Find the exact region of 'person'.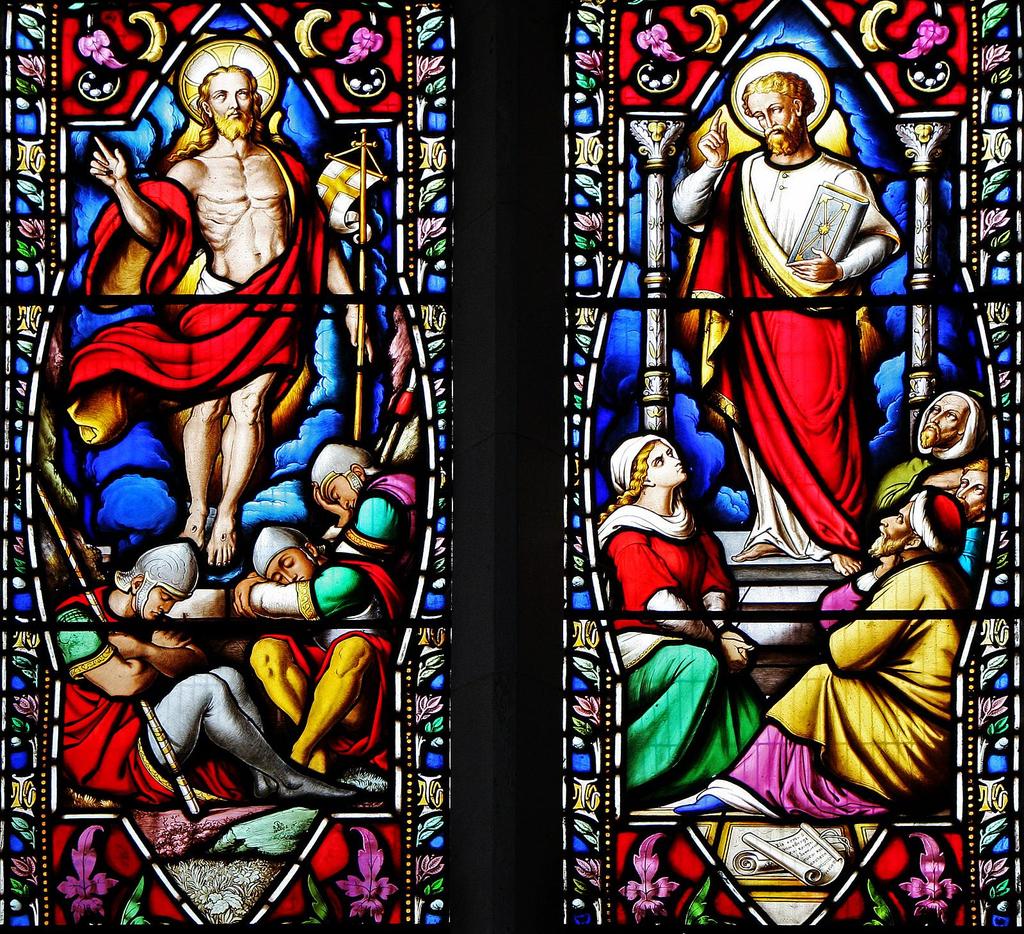
Exact region: [67,67,371,566].
